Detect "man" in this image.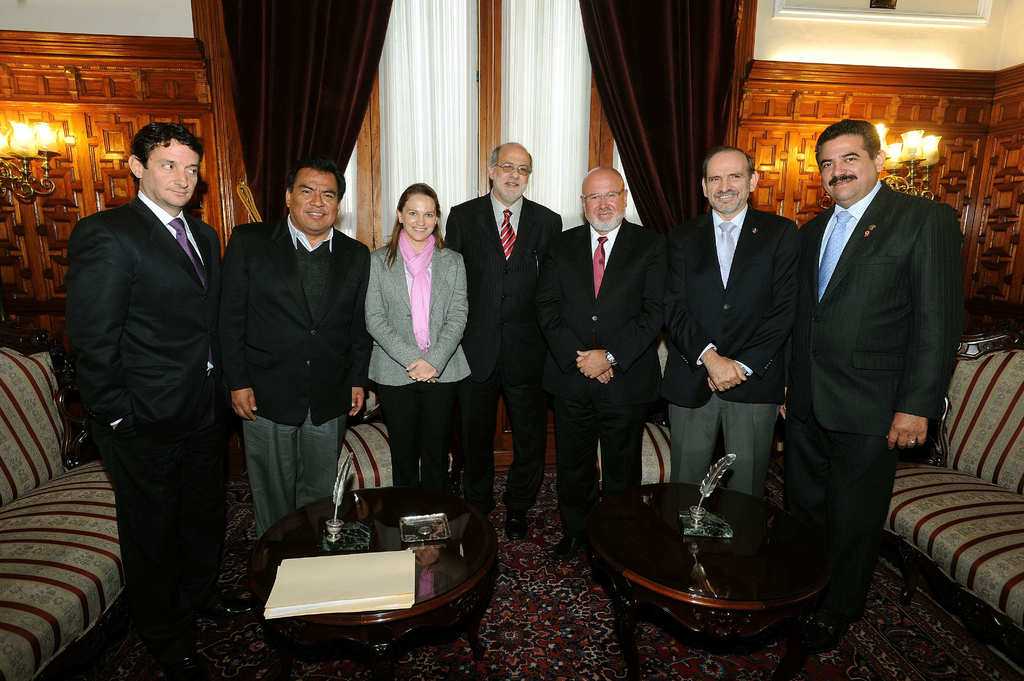
Detection: [557,164,677,553].
